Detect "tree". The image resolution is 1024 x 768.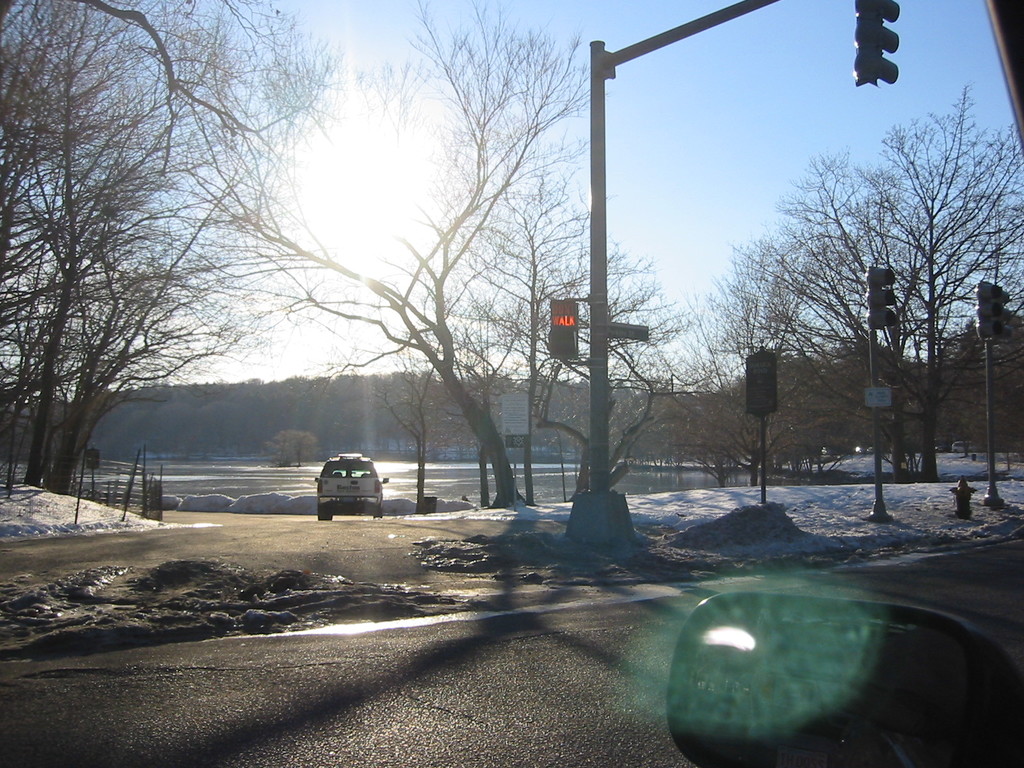
region(15, 48, 322, 532).
